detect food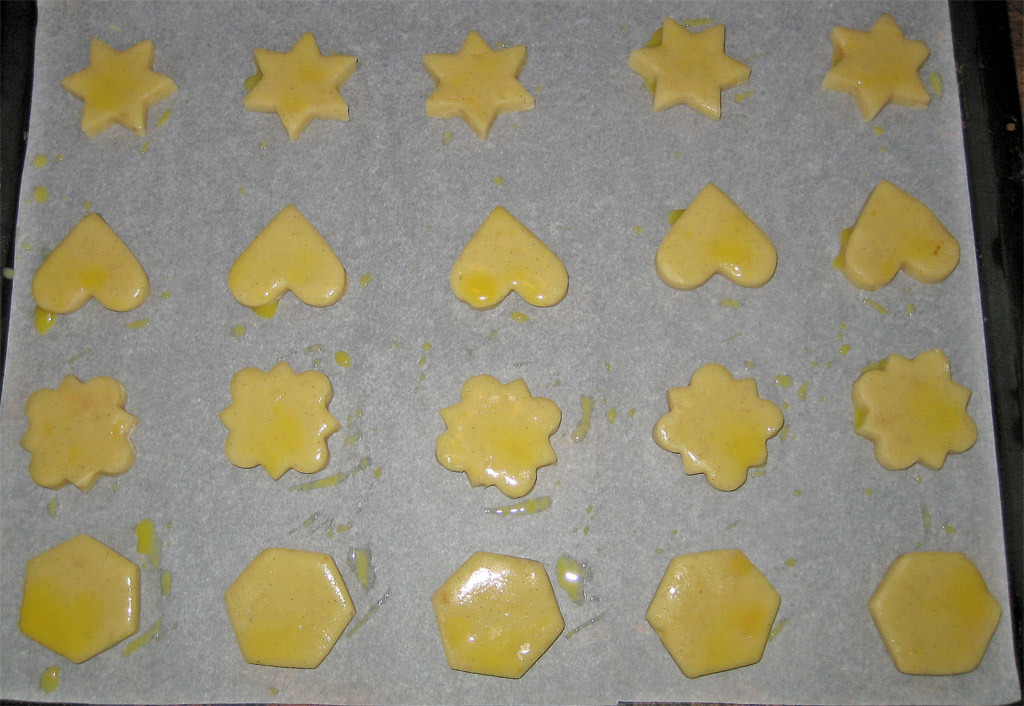
[left=423, top=25, right=538, bottom=141]
